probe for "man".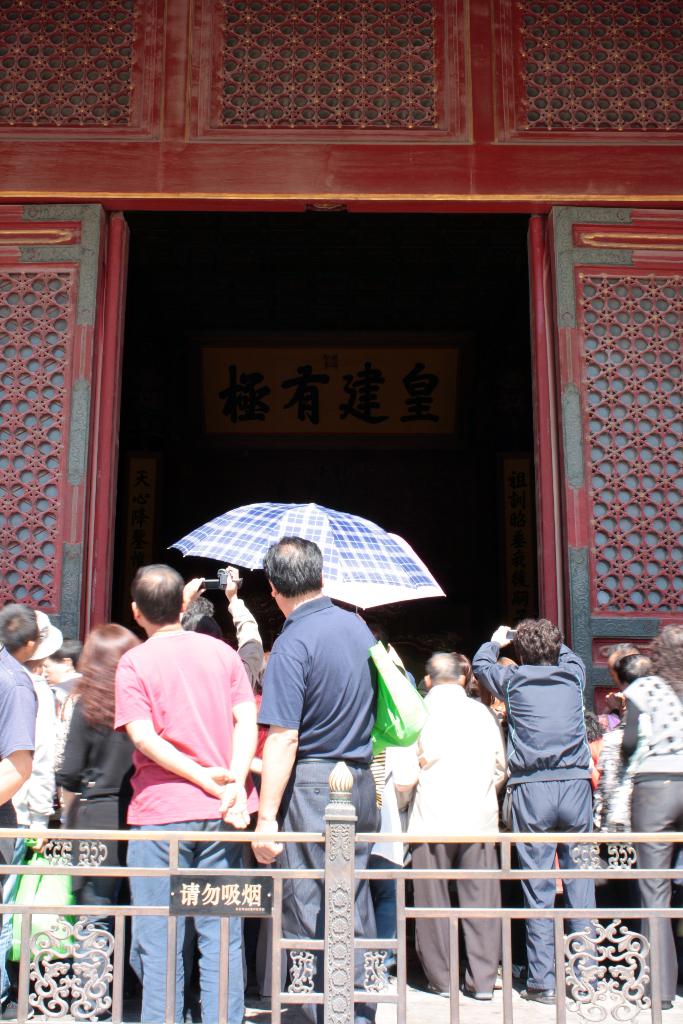
Probe result: <bbox>236, 550, 421, 931</bbox>.
